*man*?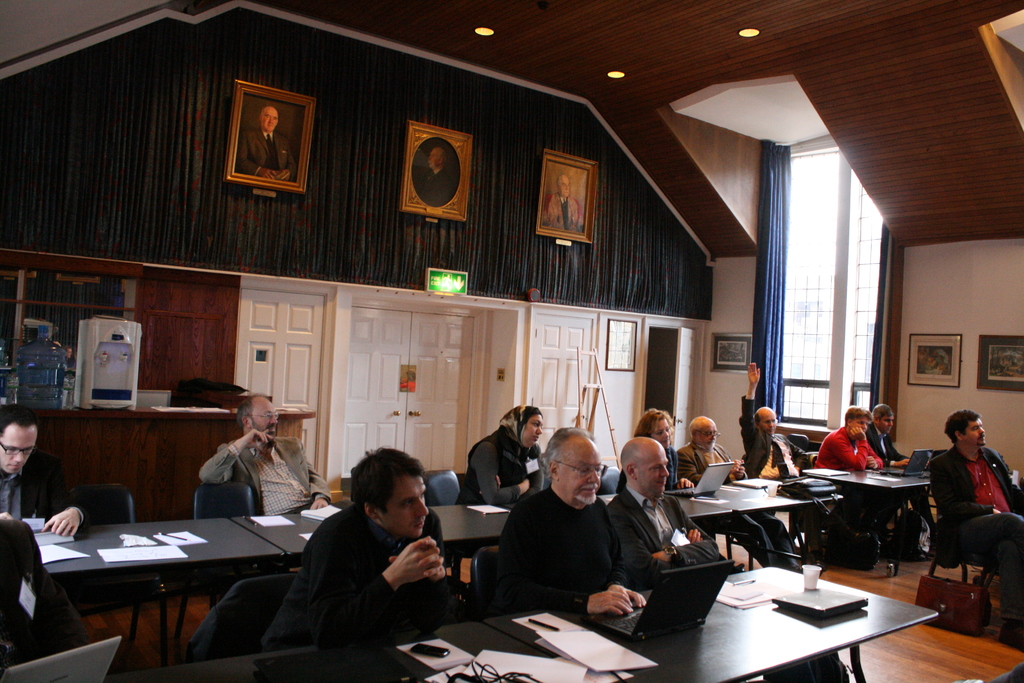
bbox(541, 174, 586, 234)
